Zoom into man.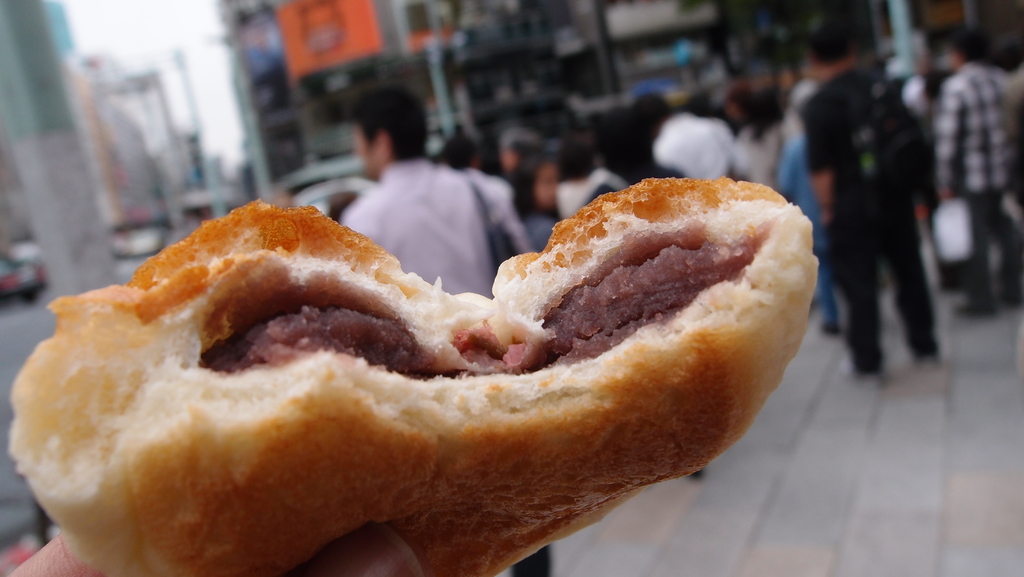
Zoom target: 800 27 947 380.
